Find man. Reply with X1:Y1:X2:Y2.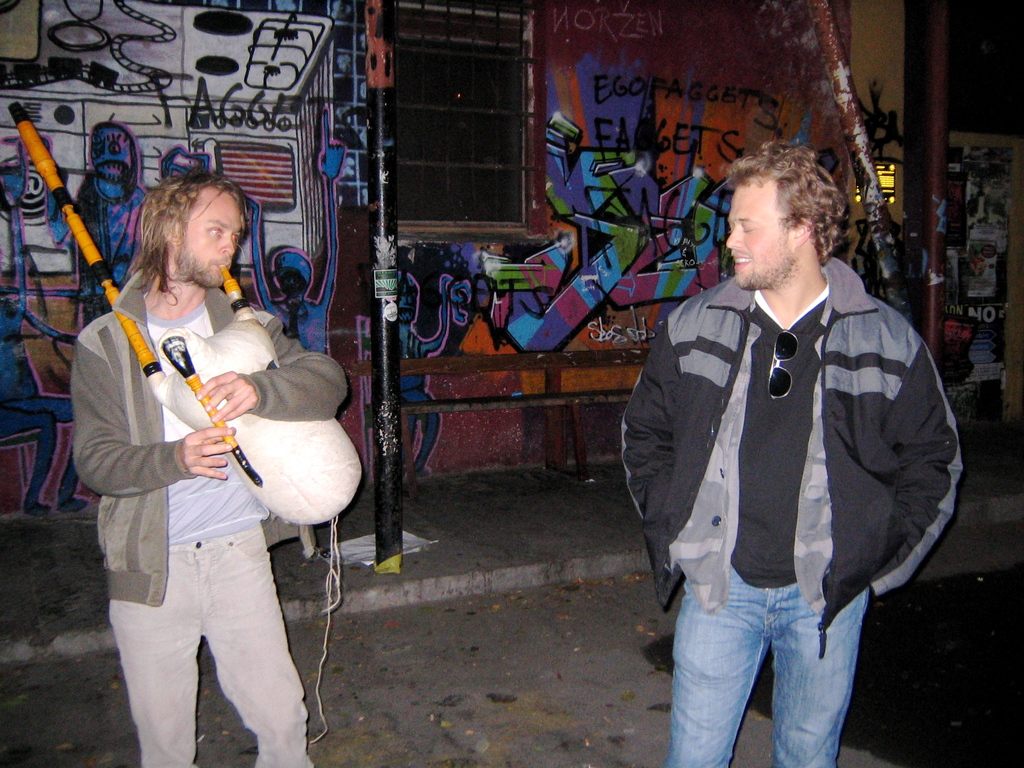
599:156:963:767.
